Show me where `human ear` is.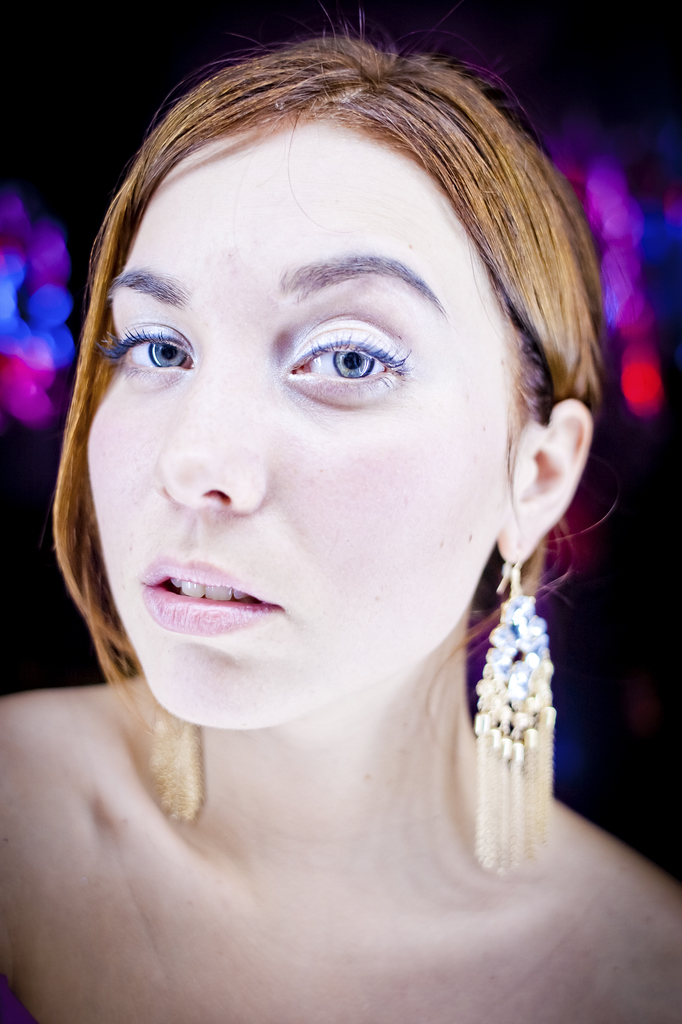
`human ear` is at x1=494 y1=392 x2=596 y2=560.
